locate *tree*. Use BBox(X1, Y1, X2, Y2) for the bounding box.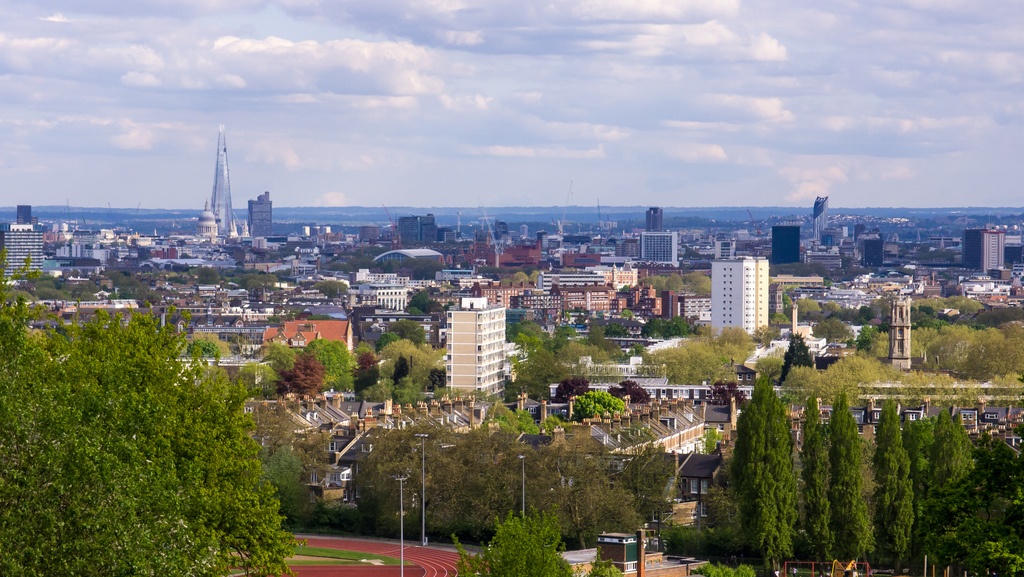
BBox(925, 402, 977, 514).
